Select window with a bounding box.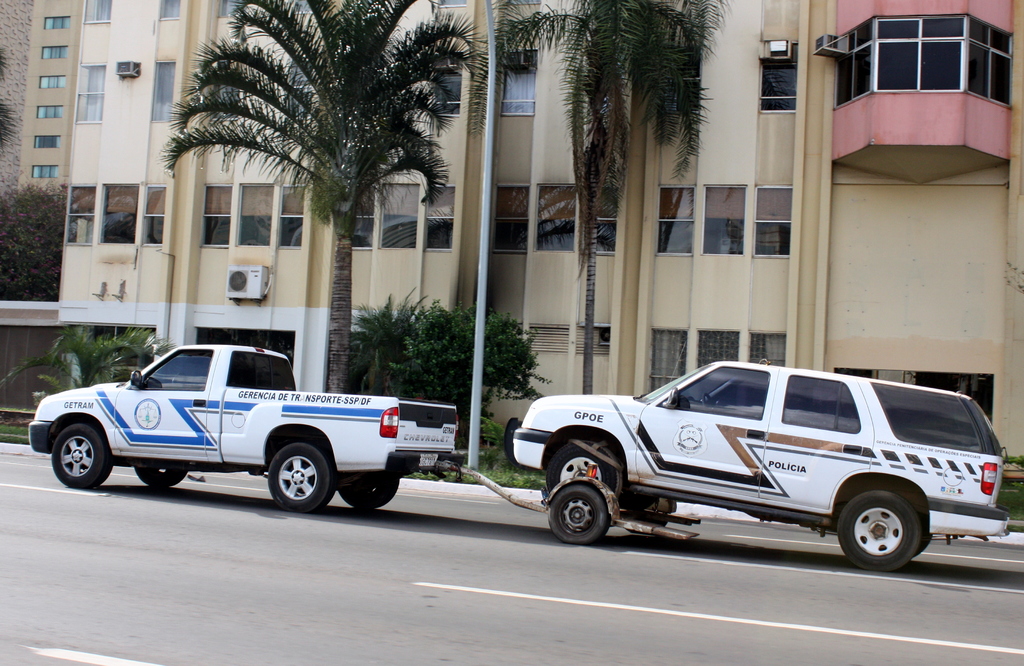
656:186:698:256.
